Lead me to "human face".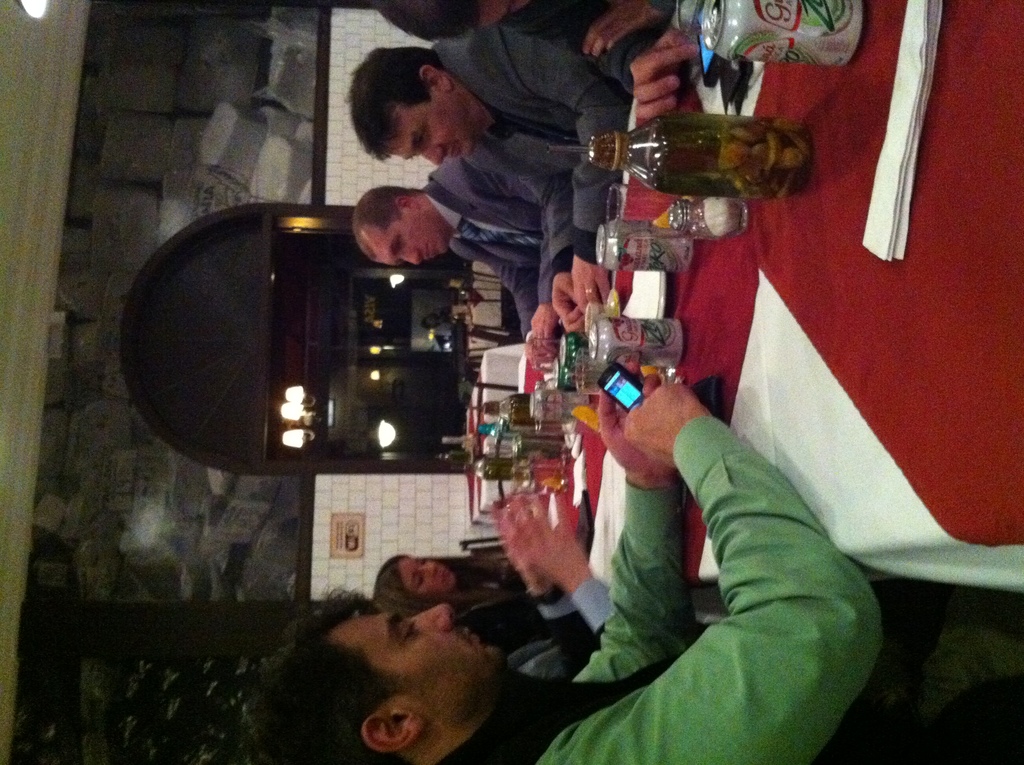
Lead to 370/211/444/268.
